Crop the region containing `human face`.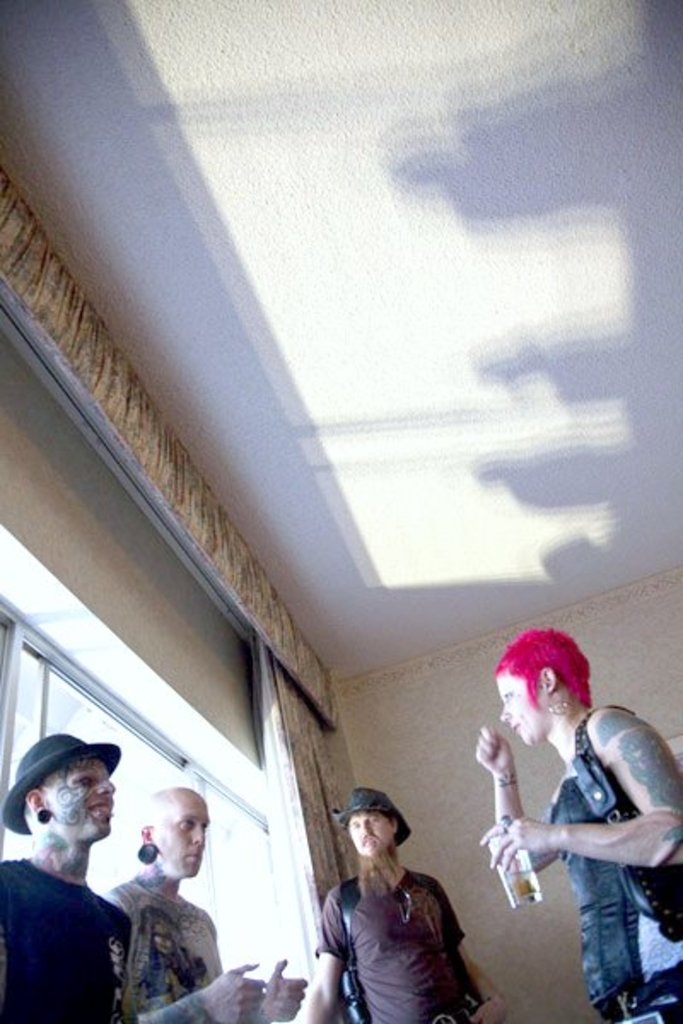
Crop region: bbox(152, 802, 207, 876).
